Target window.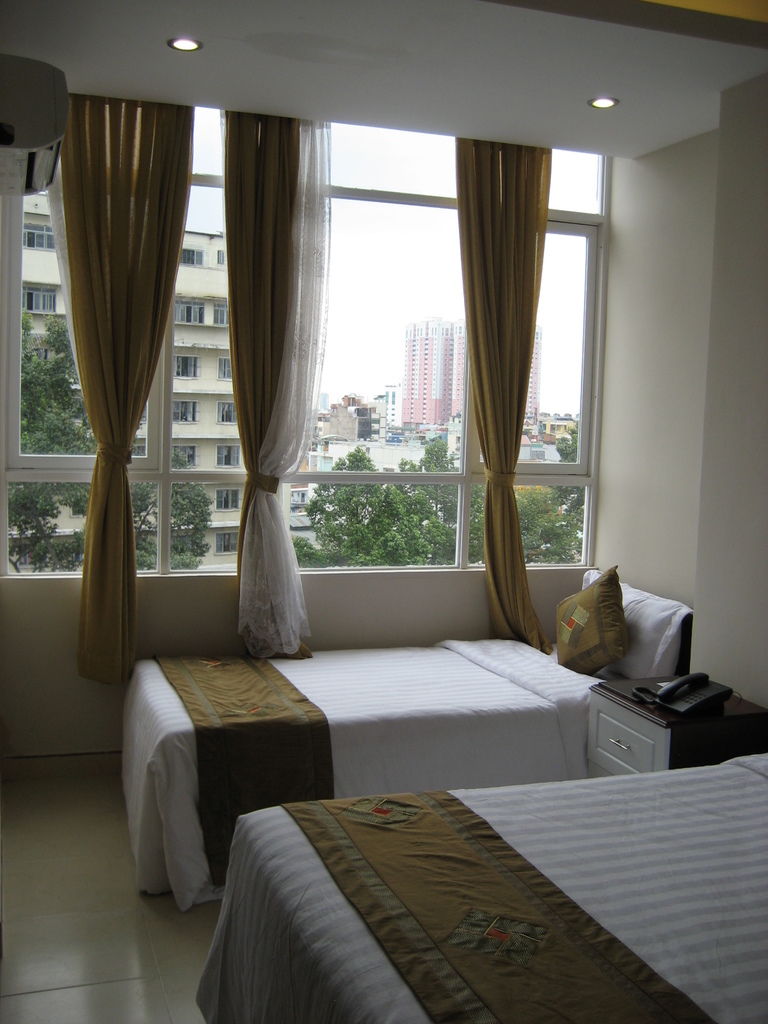
Target region: (216,489,238,512).
